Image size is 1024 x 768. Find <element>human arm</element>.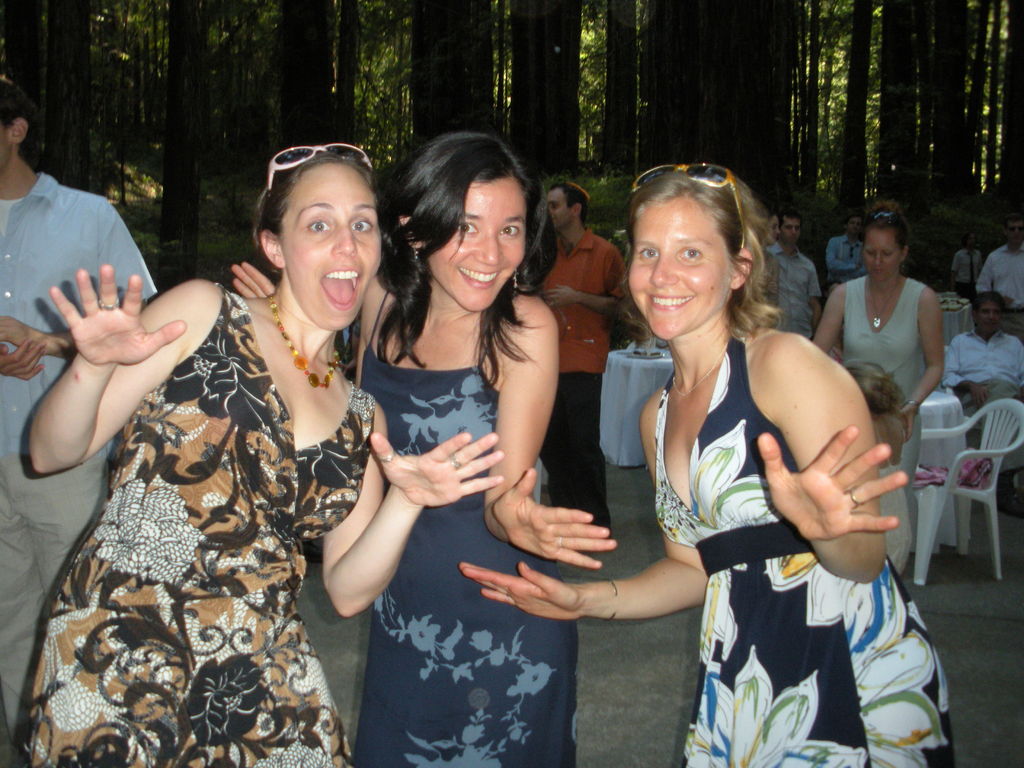
<box>316,387,499,617</box>.
